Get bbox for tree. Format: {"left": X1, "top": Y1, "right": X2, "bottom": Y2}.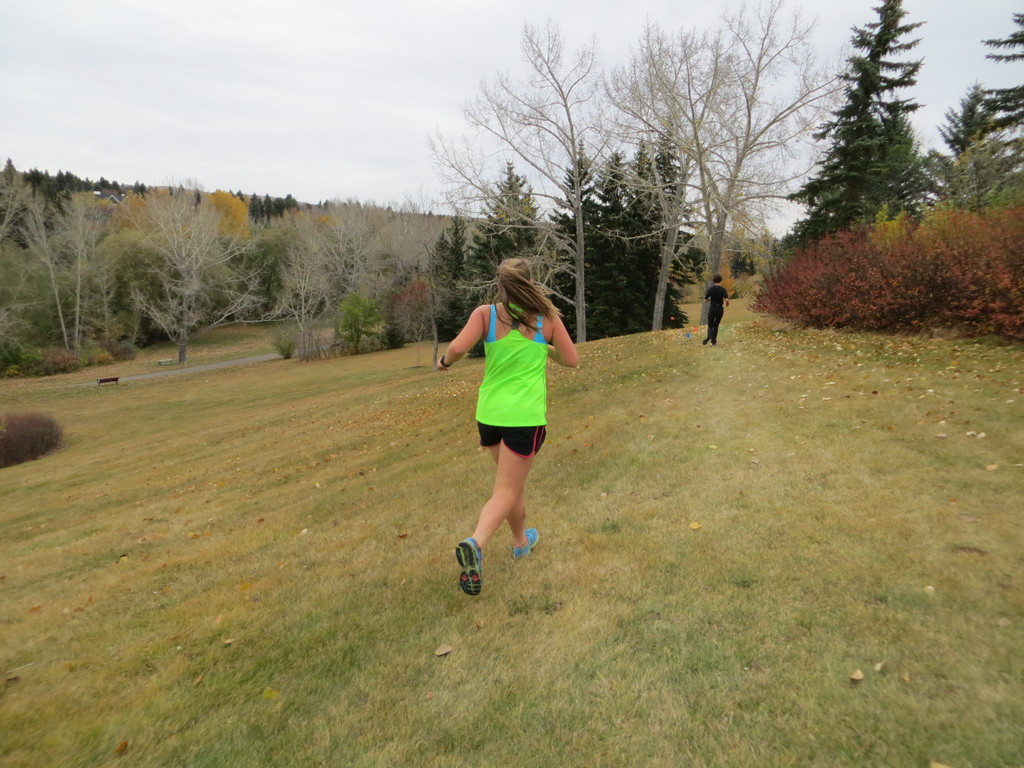
{"left": 556, "top": 137, "right": 693, "bottom": 328}.
